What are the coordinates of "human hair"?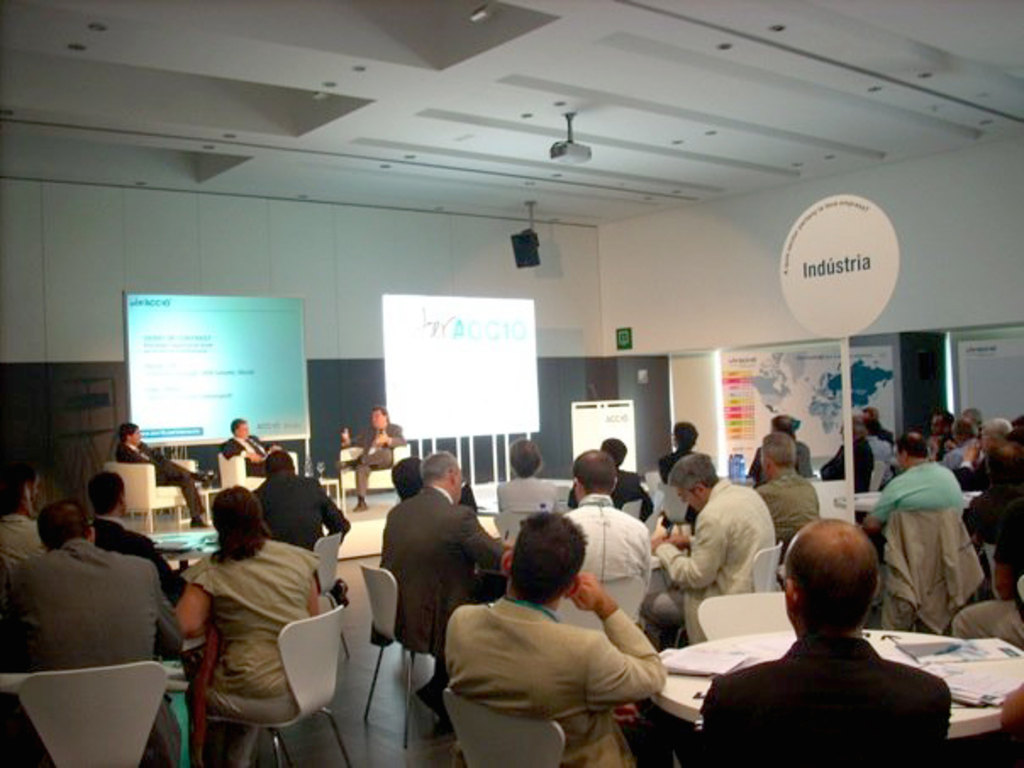
<box>929,407,960,432</box>.
